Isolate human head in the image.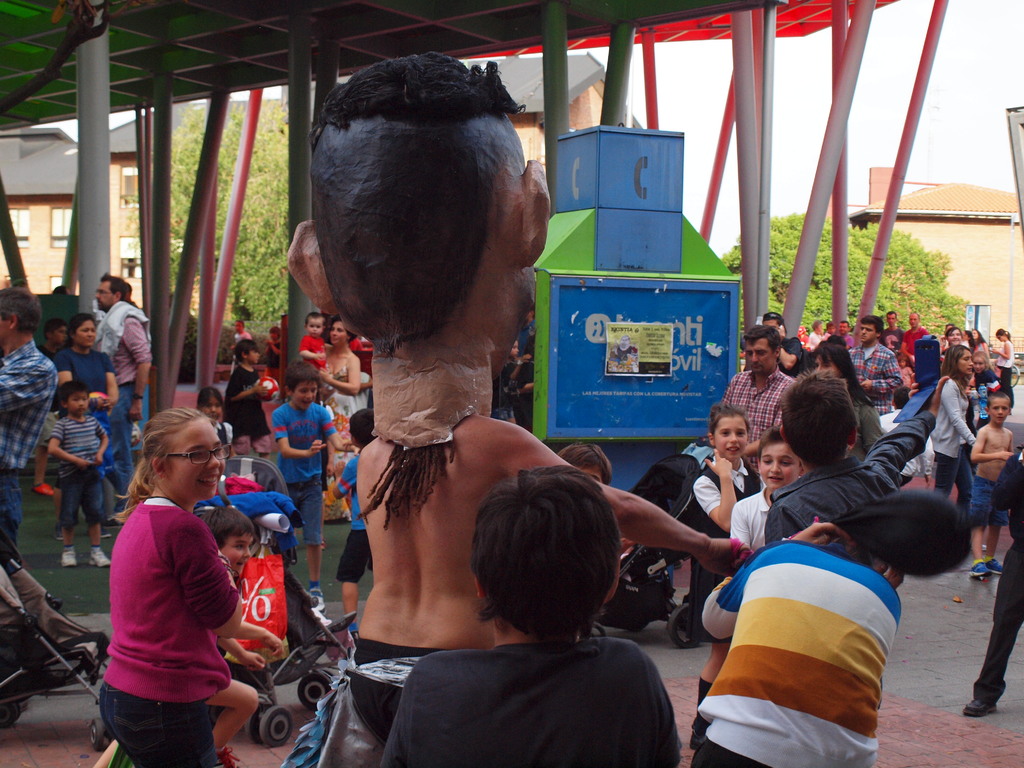
Isolated region: [left=784, top=374, right=858, bottom=464].
